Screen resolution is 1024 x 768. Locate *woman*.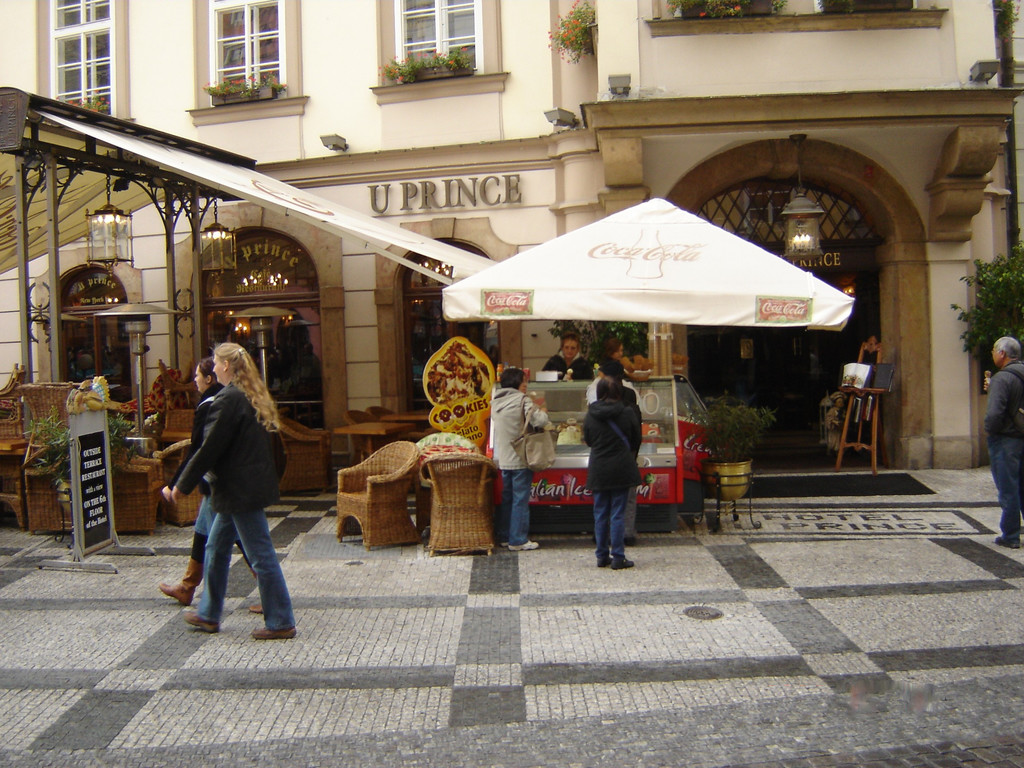
[x1=580, y1=377, x2=640, y2=570].
